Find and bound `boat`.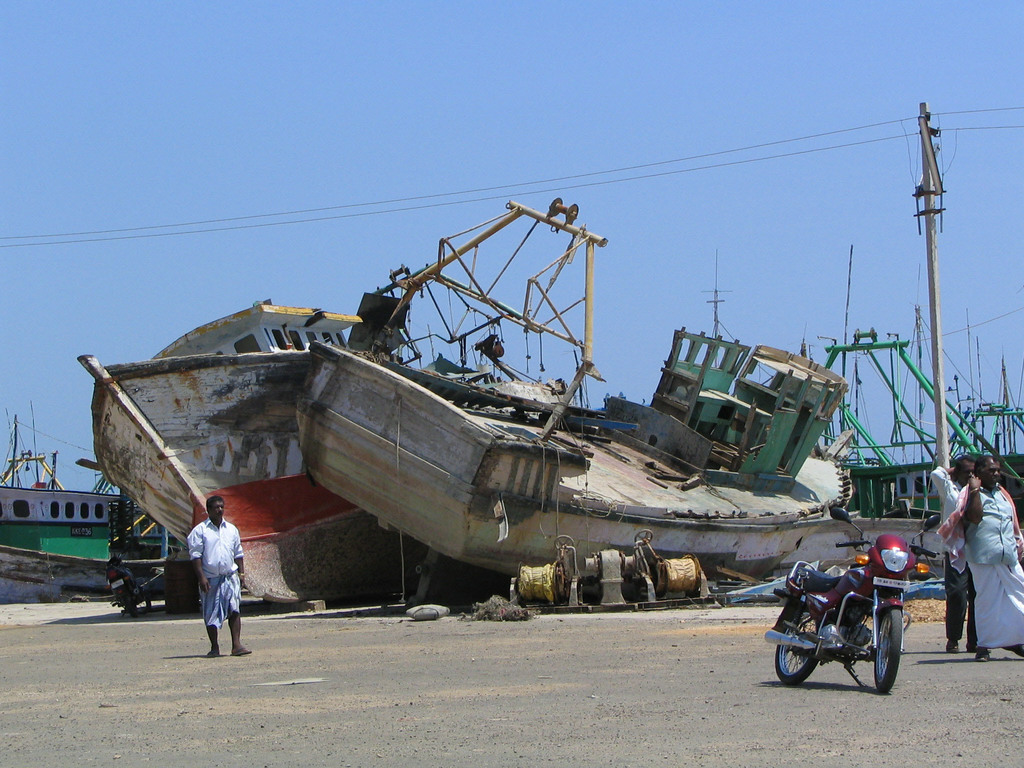
Bound: Rect(52, 157, 960, 633).
